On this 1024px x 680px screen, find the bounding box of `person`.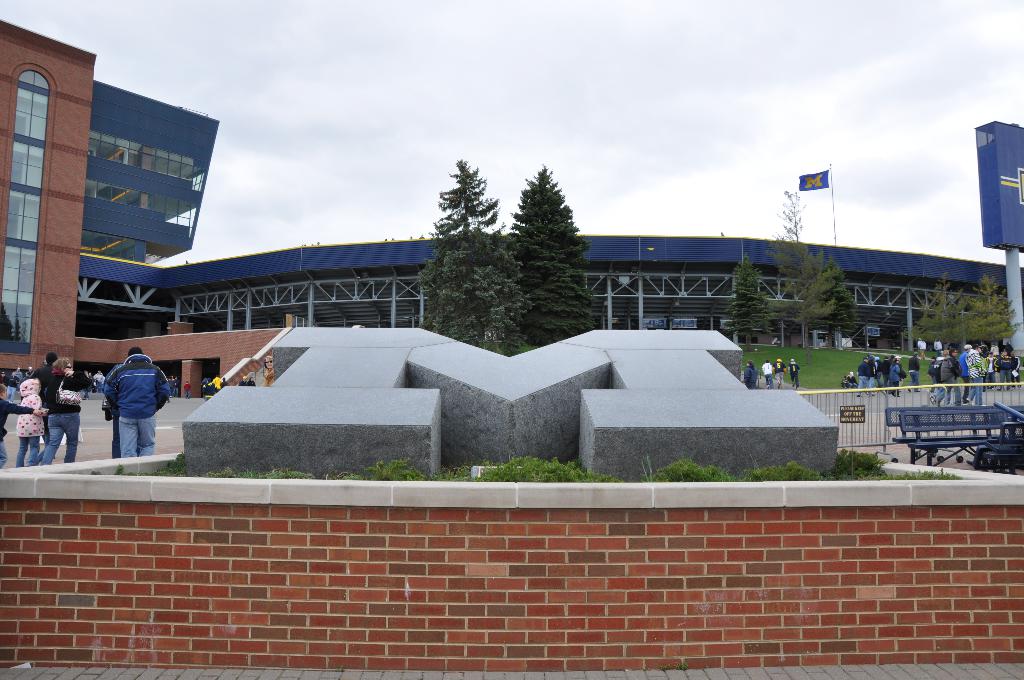
Bounding box: <bbox>908, 352, 918, 393</bbox>.
